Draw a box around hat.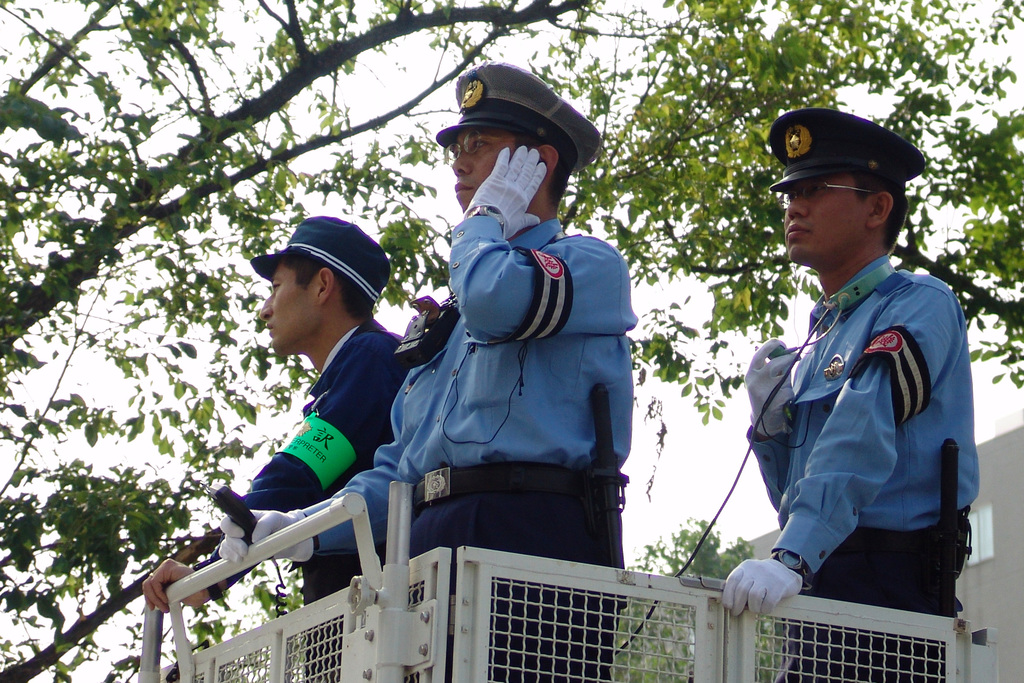
[252,215,394,304].
